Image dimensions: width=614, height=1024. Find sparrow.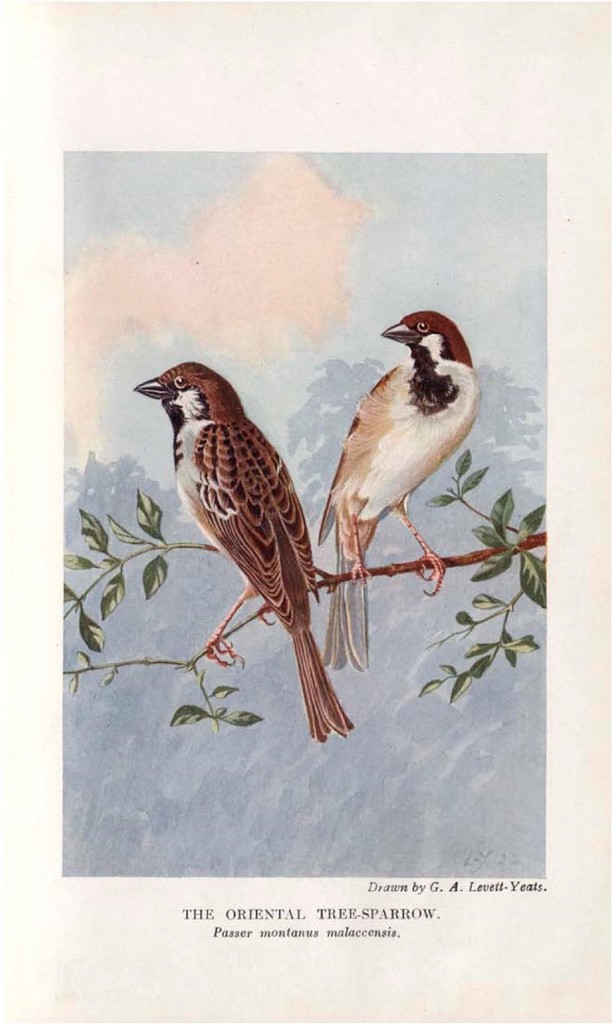
(x1=134, y1=355, x2=360, y2=746).
